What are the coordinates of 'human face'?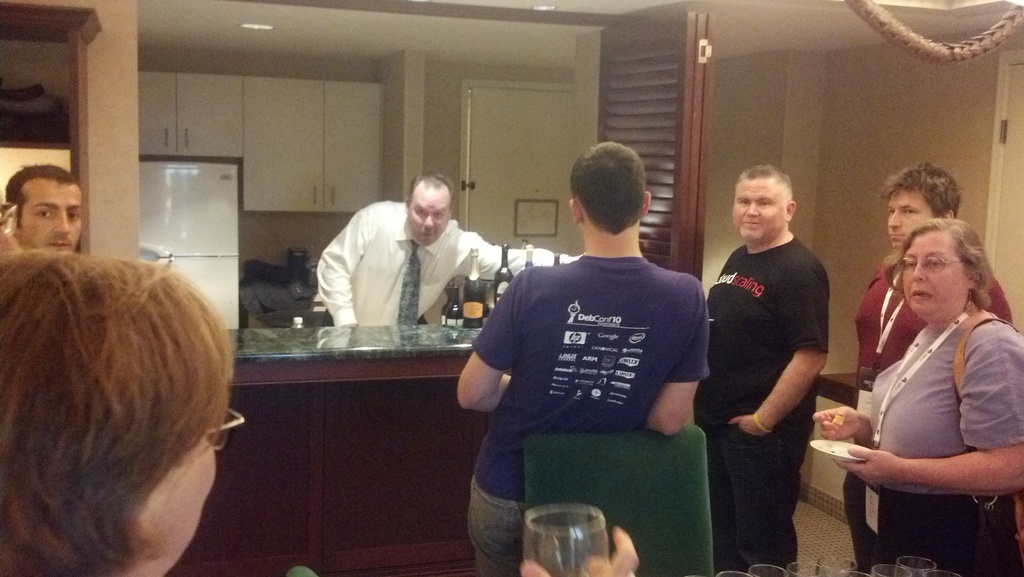
<region>19, 183, 85, 252</region>.
